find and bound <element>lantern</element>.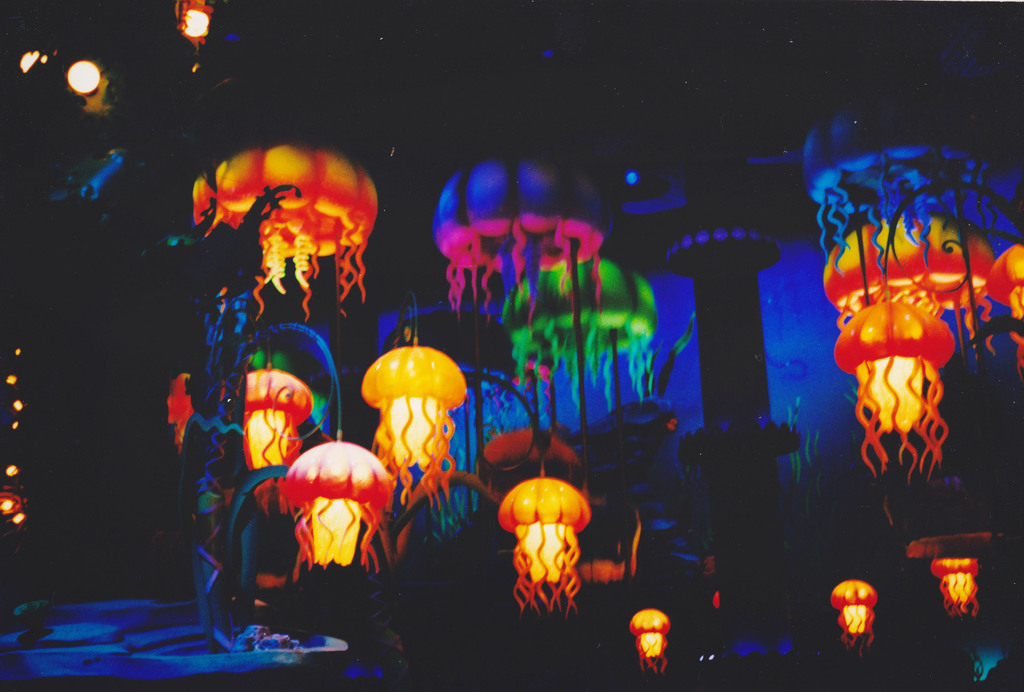
Bound: bbox(989, 239, 1023, 368).
